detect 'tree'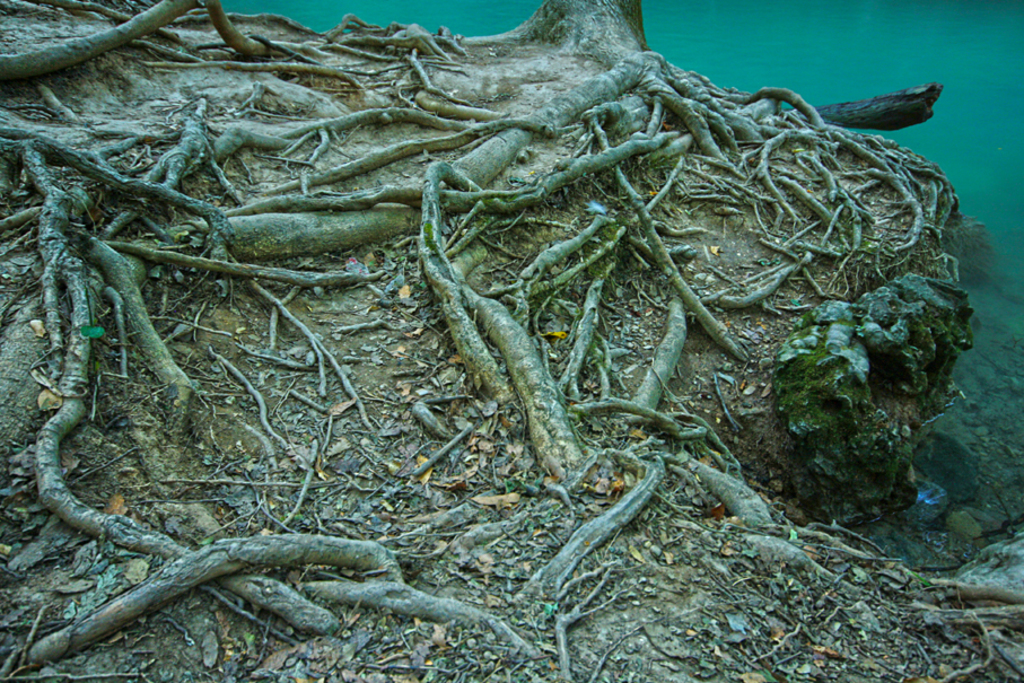
[466, 0, 683, 89]
